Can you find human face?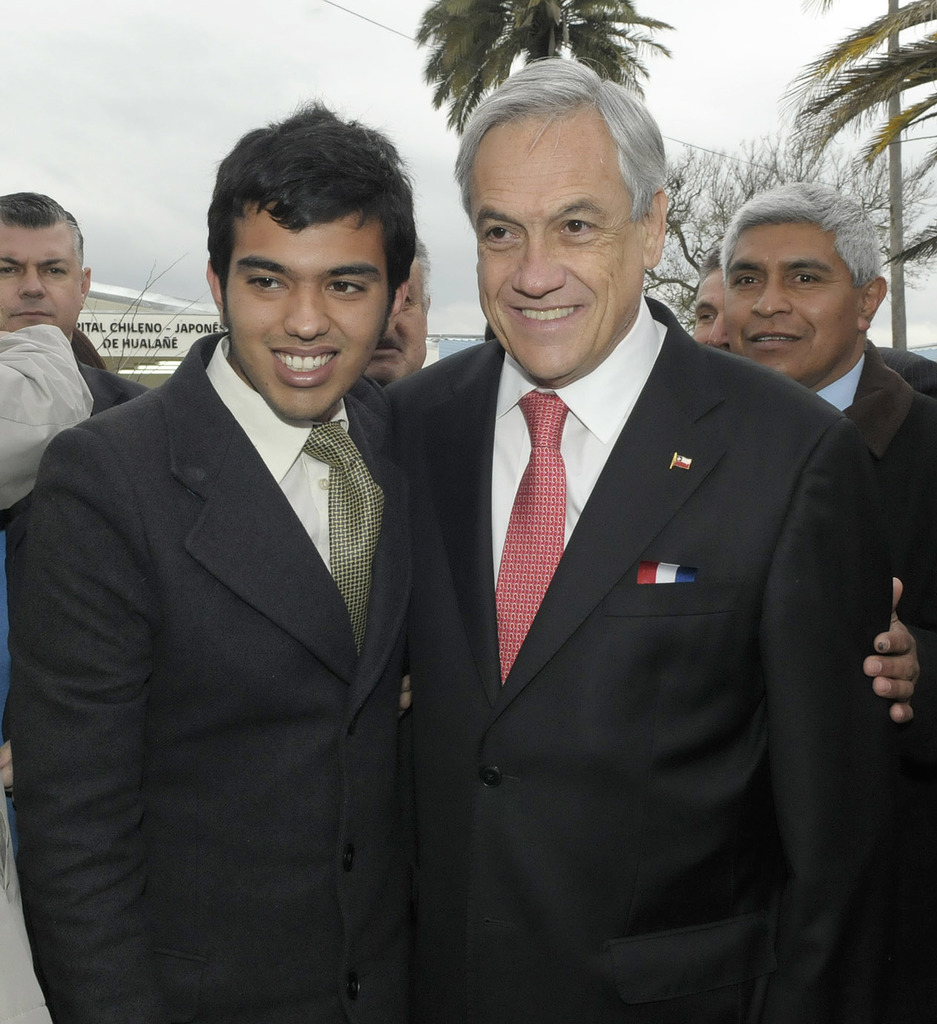
Yes, bounding box: {"left": 471, "top": 132, "right": 640, "bottom": 383}.
